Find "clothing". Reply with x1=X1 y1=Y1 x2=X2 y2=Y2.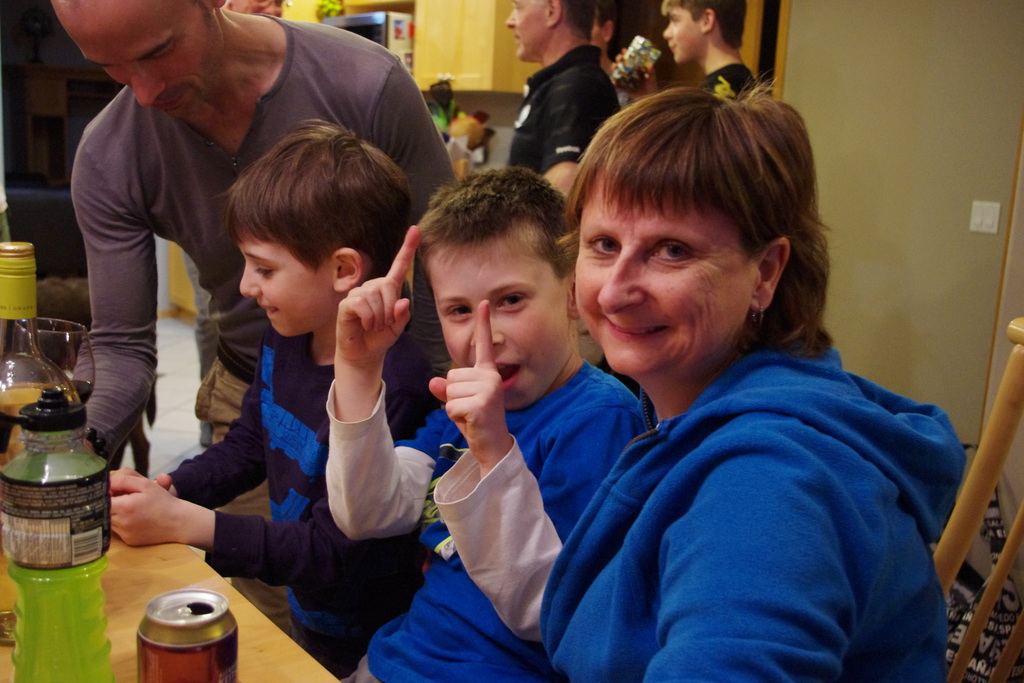
x1=330 y1=357 x2=651 y2=682.
